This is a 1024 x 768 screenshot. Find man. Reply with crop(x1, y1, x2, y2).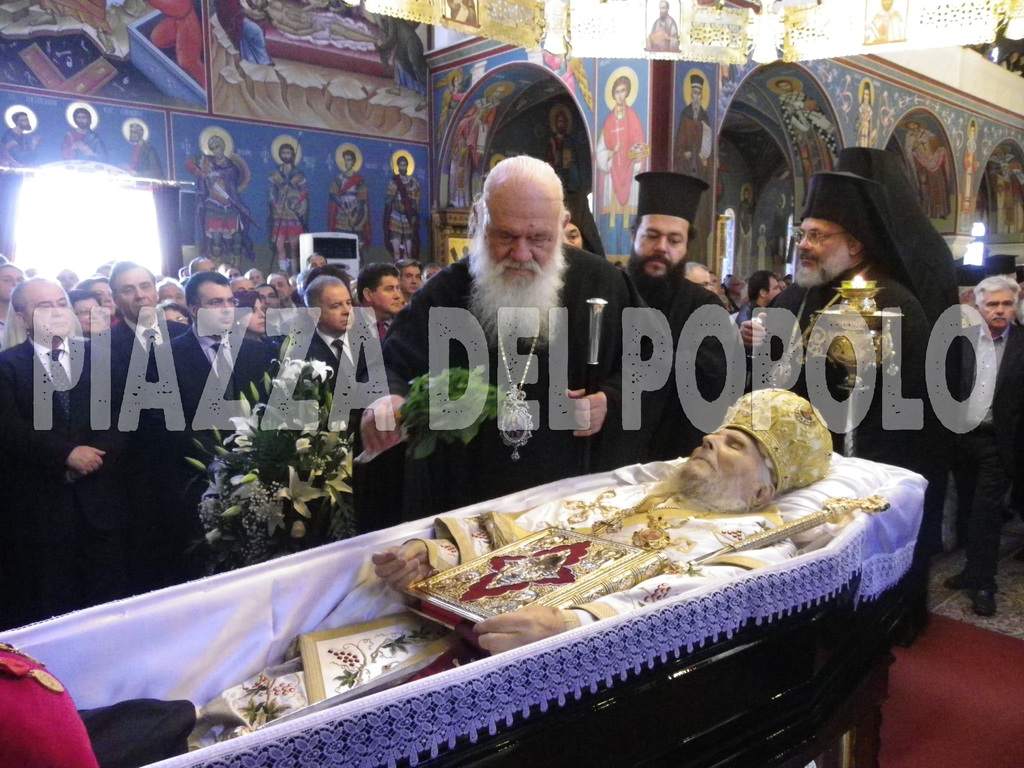
crop(851, 83, 881, 144).
